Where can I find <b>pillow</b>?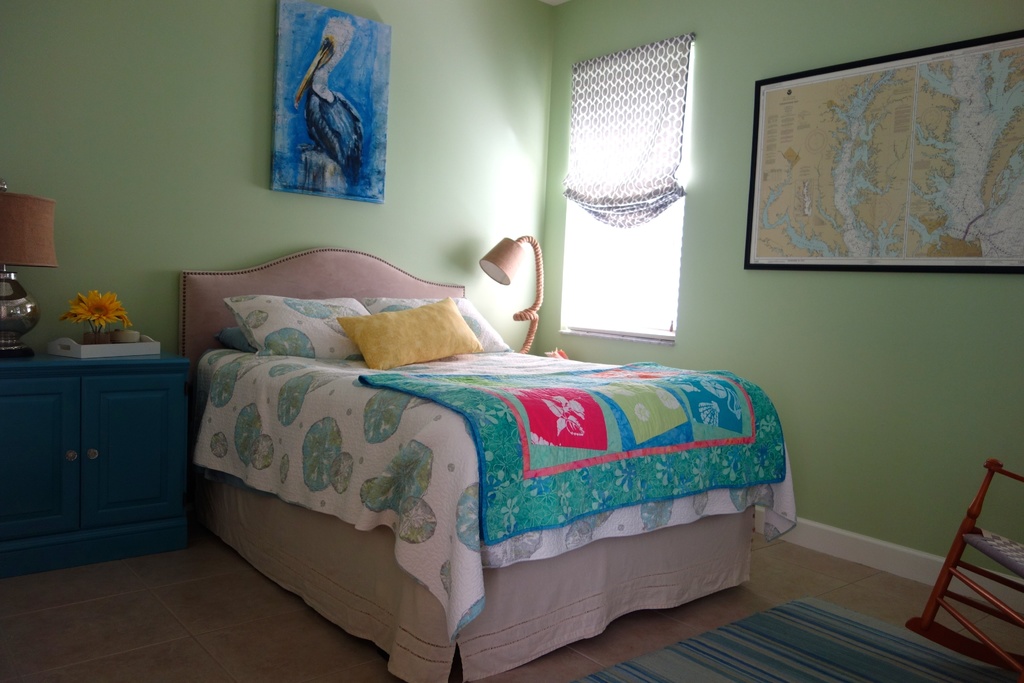
You can find it at <bbox>336, 295, 481, 370</bbox>.
